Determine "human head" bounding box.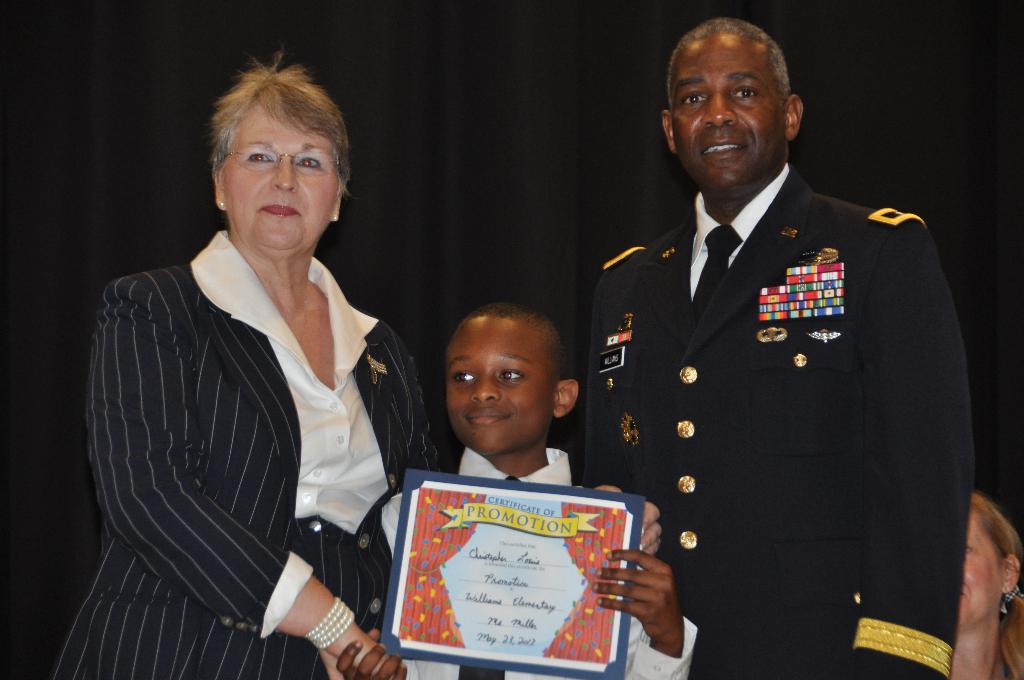
Determined: select_region(446, 293, 582, 460).
